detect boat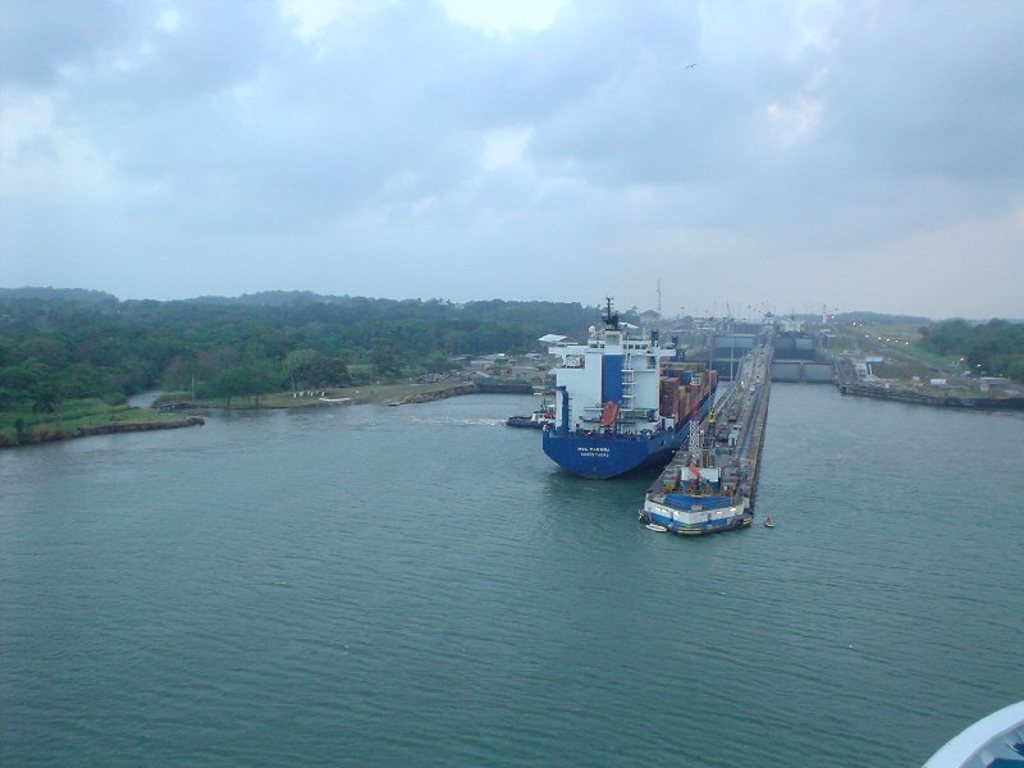
(508,396,557,424)
